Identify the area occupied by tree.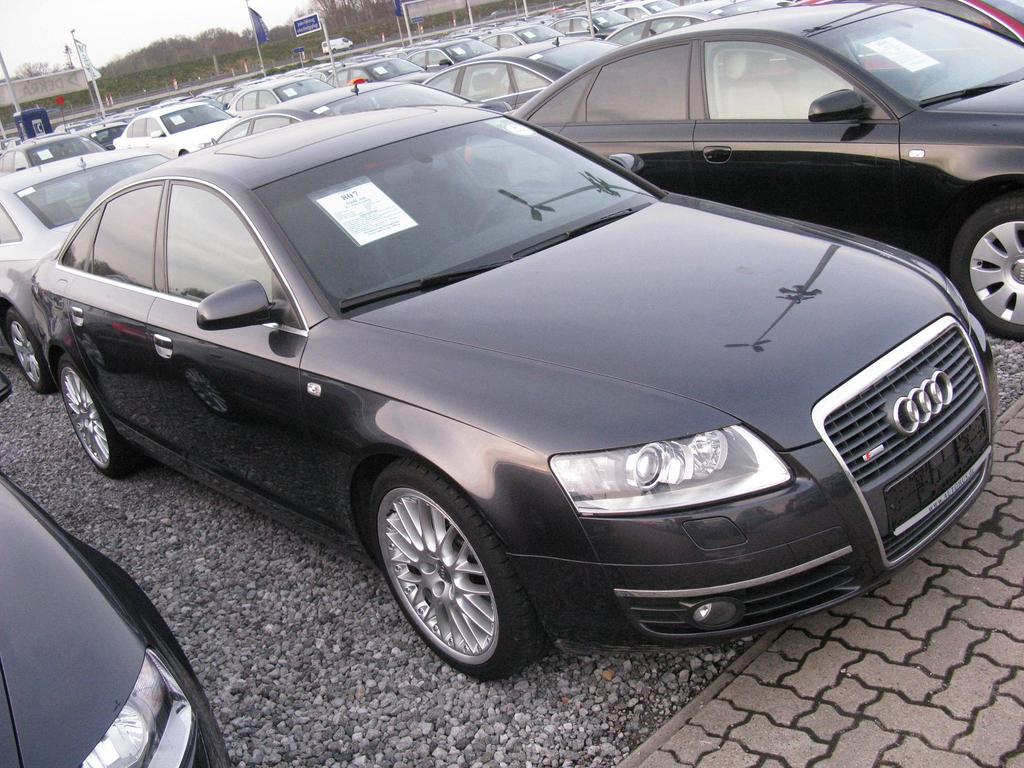
Area: box=[90, 33, 202, 82].
